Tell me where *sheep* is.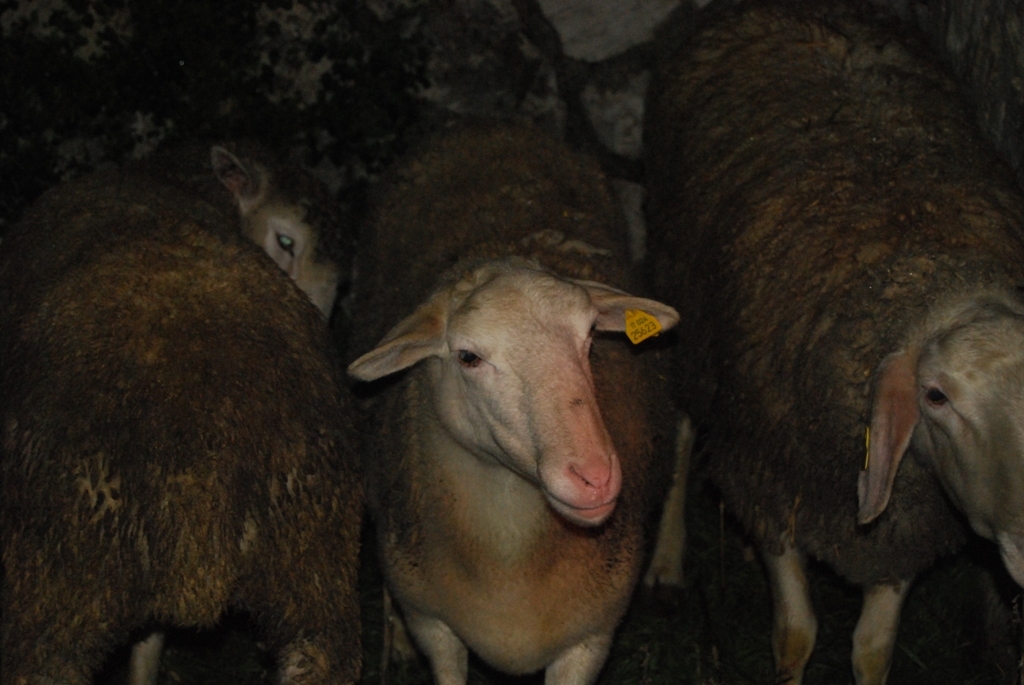
*sheep* is at x1=333, y1=119, x2=682, y2=684.
